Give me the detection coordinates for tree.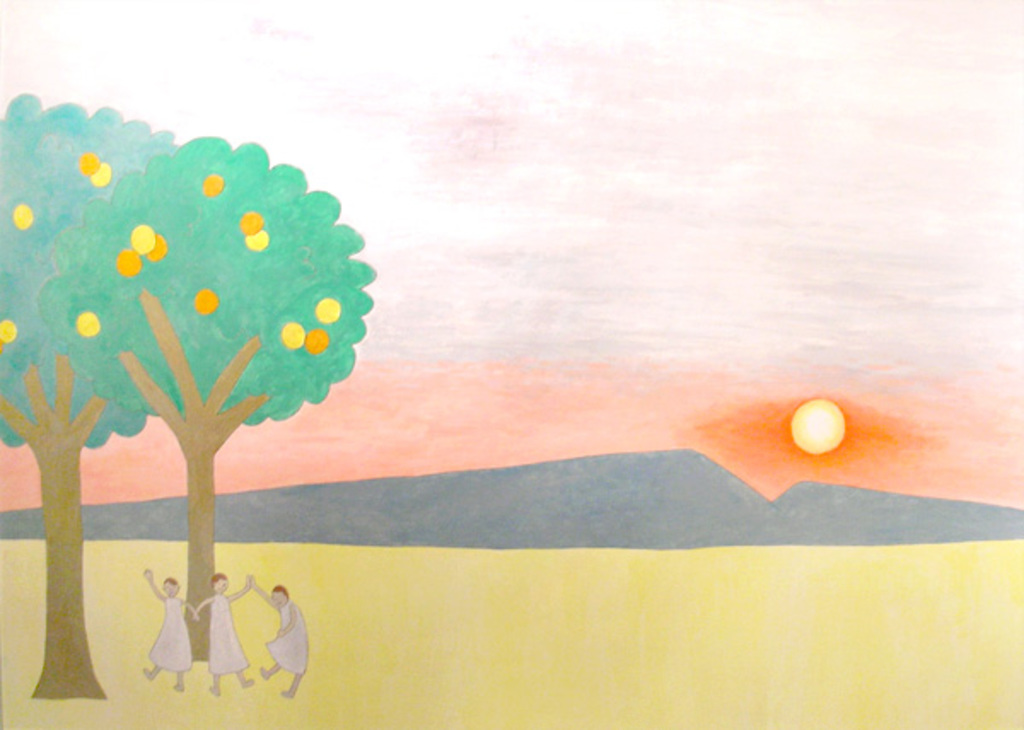
bbox(46, 145, 381, 667).
